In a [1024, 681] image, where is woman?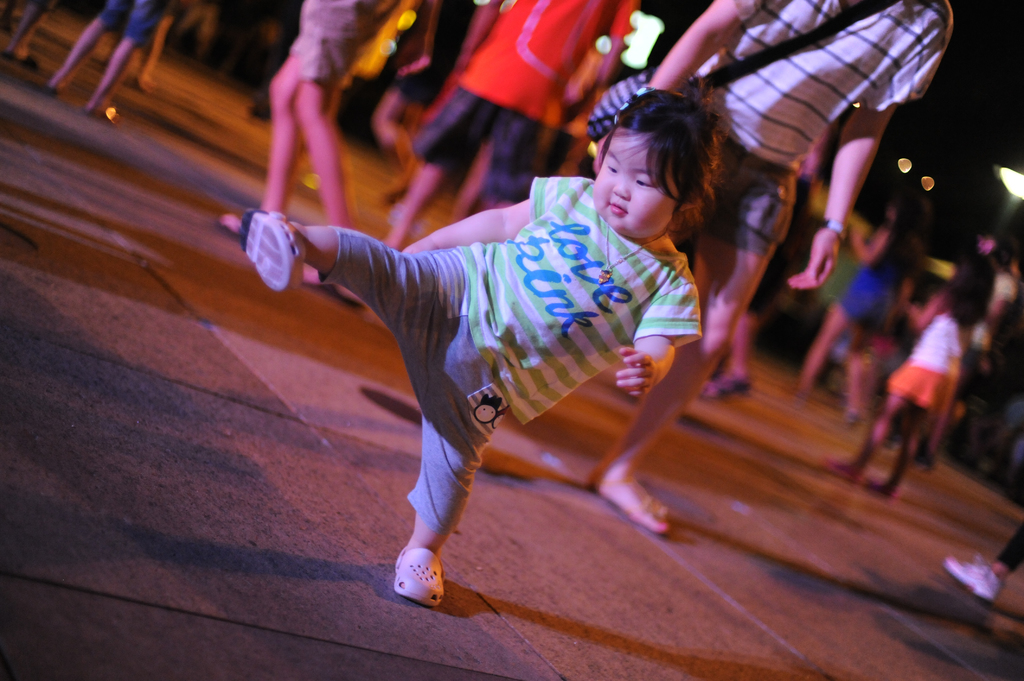
(left=790, top=187, right=932, bottom=428).
